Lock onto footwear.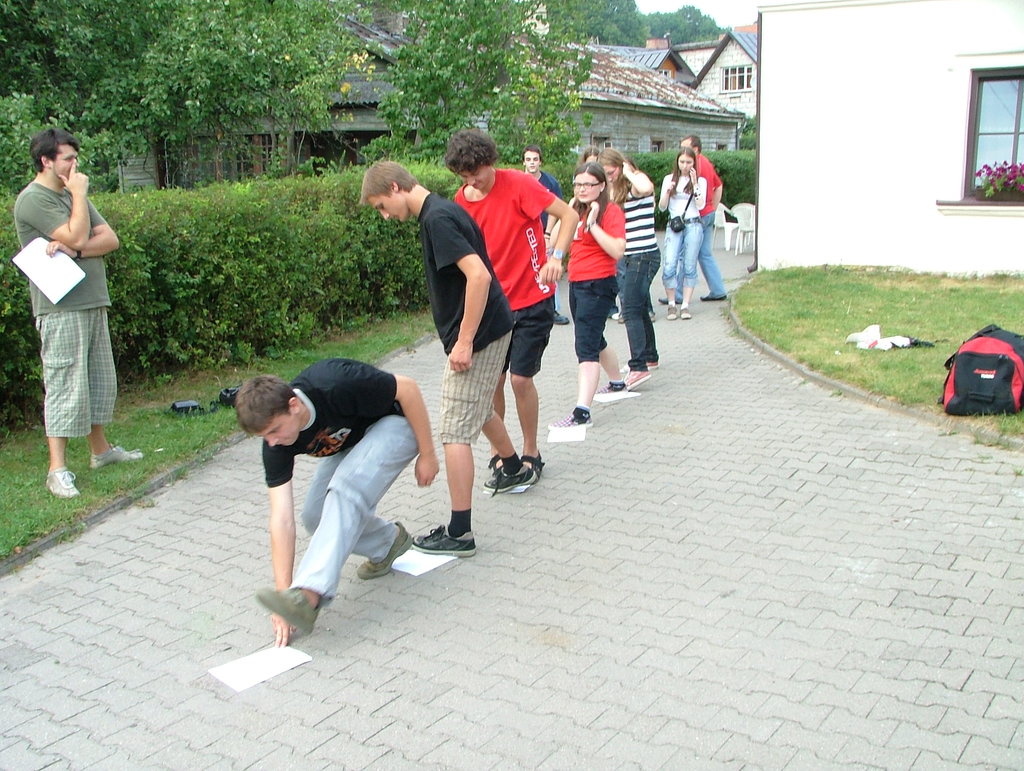
Locked: detection(356, 518, 415, 580).
